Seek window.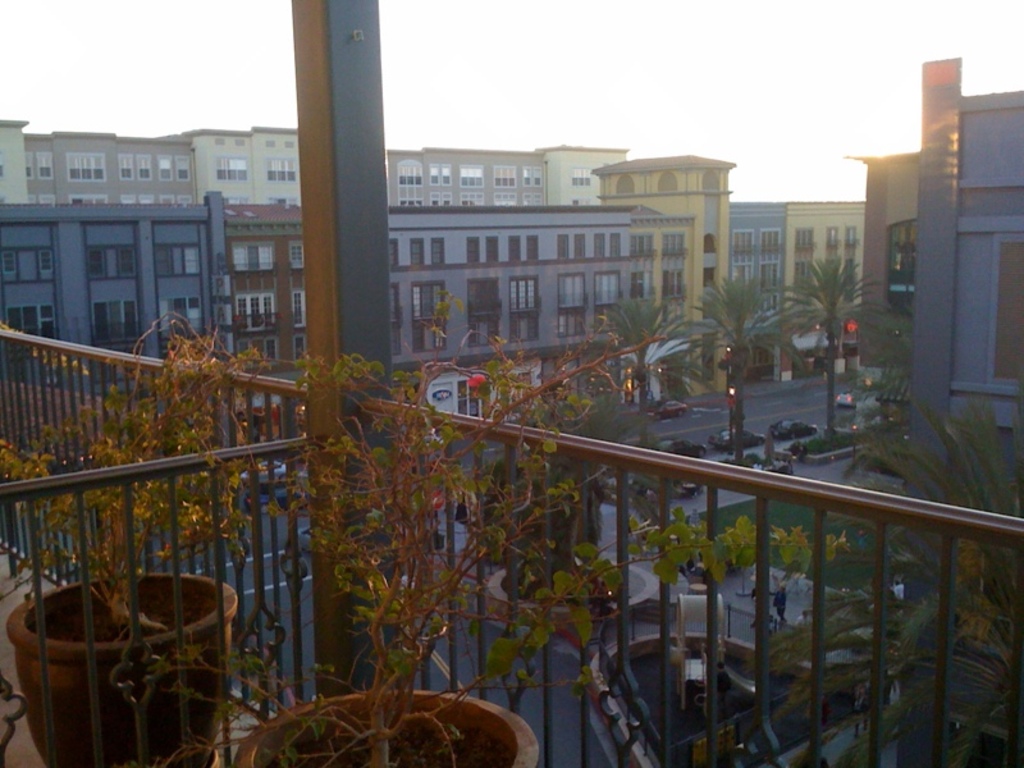
box=[141, 157, 150, 180].
